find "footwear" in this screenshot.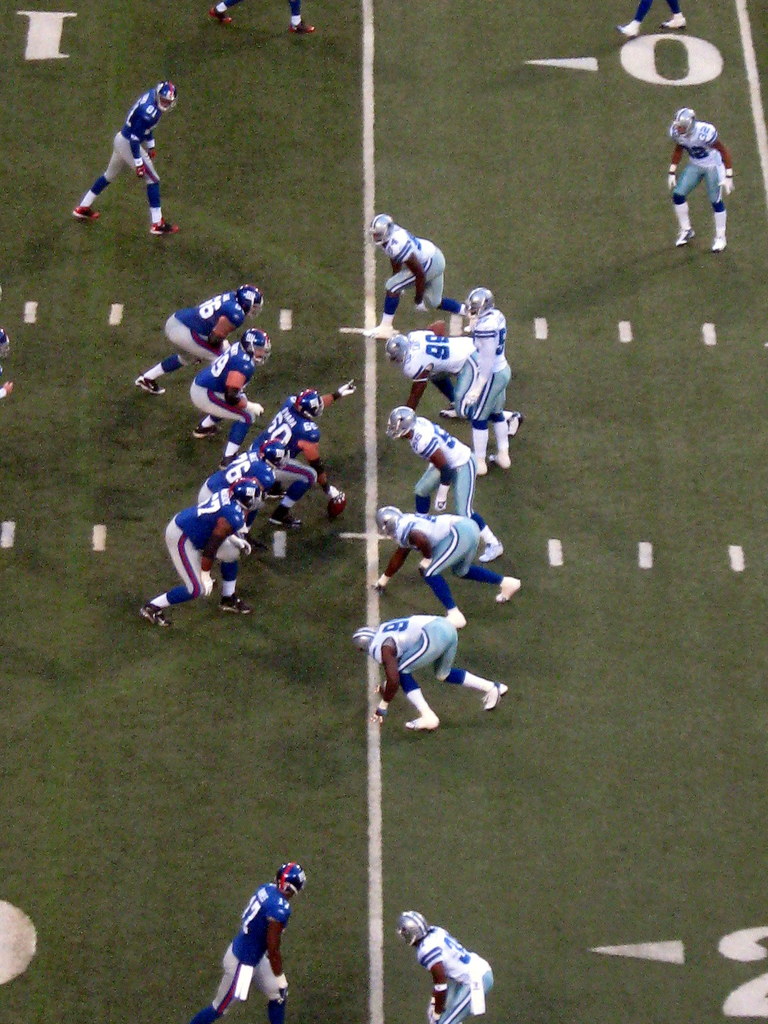
The bounding box for "footwear" is left=269, top=511, right=301, bottom=527.
